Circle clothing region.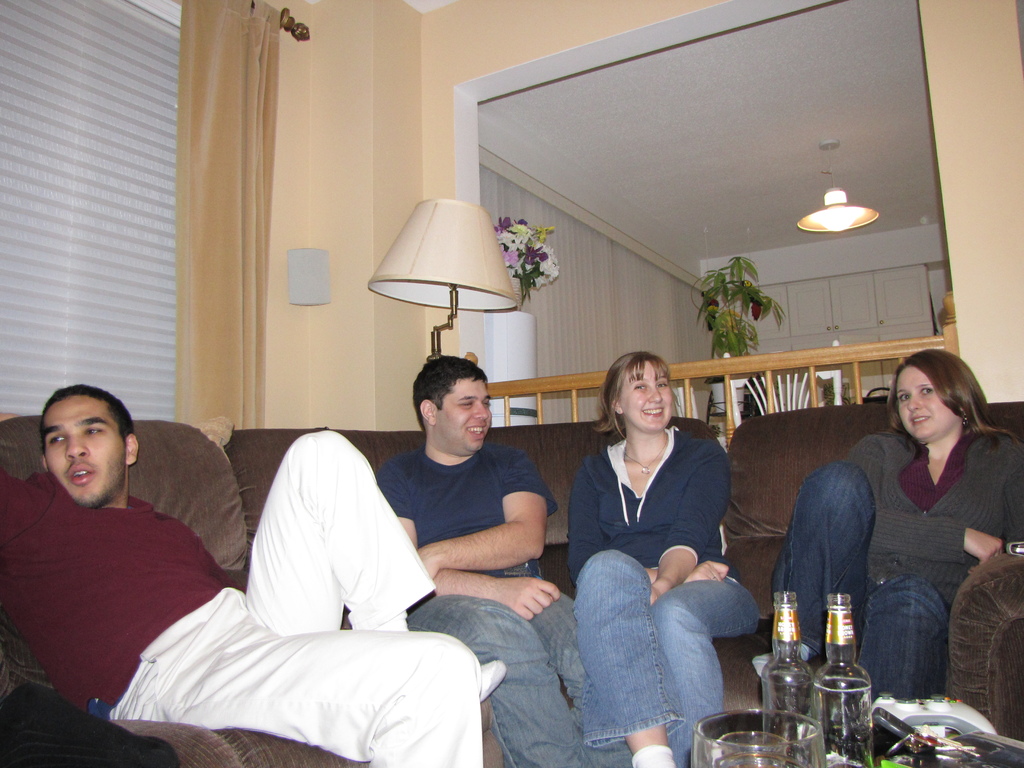
Region: (0,433,484,767).
